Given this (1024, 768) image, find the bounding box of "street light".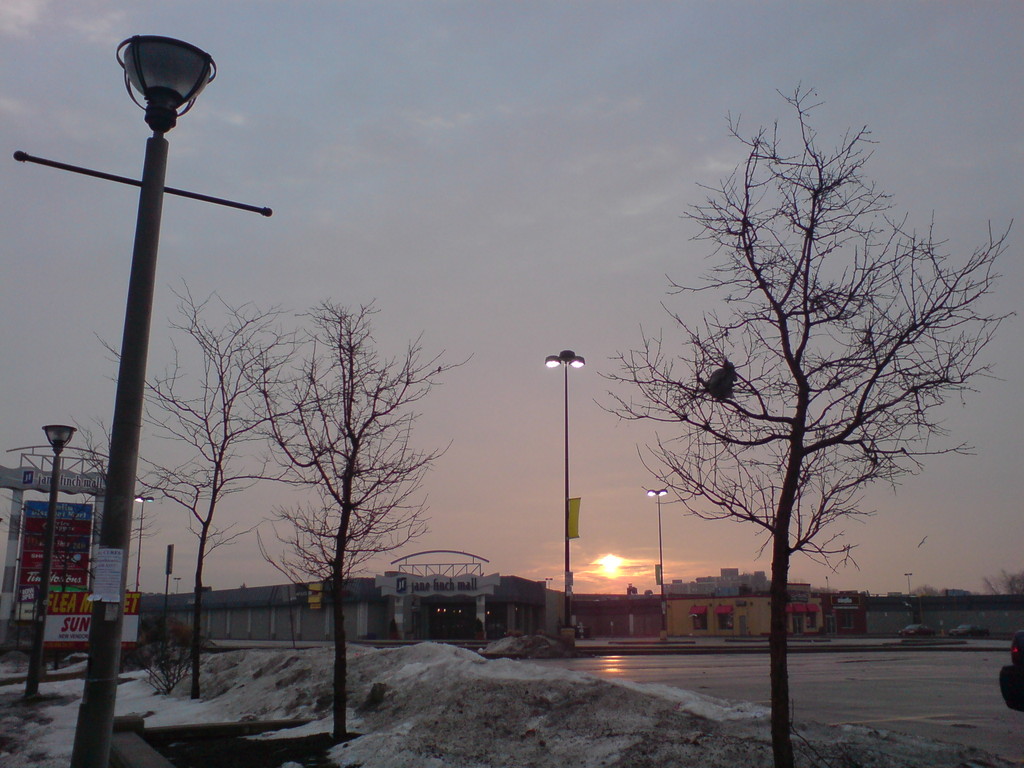
<bbox>173, 577, 180, 597</bbox>.
